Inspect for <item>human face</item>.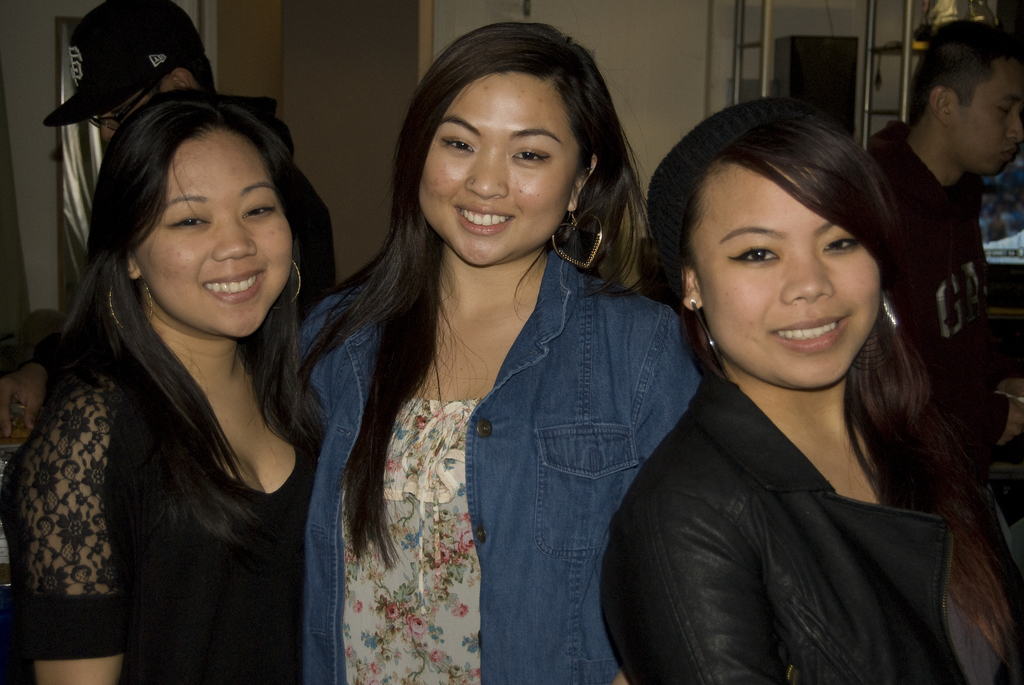
Inspection: left=417, top=67, right=559, bottom=258.
